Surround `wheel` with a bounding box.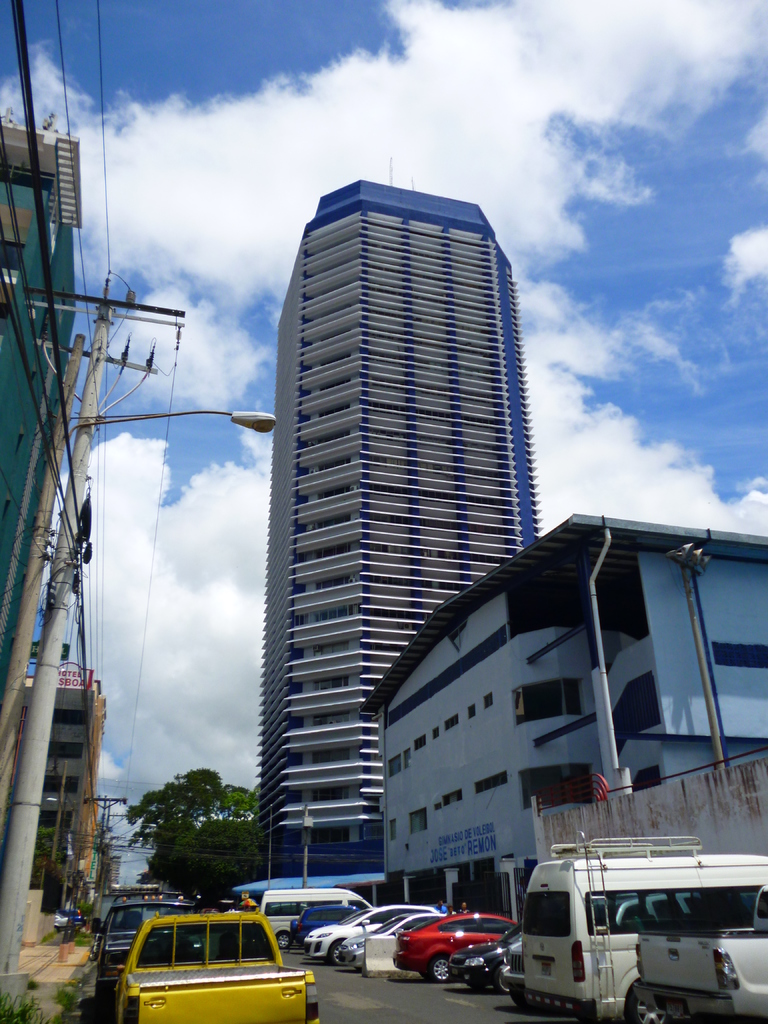
{"left": 275, "top": 935, "right": 291, "bottom": 949}.
